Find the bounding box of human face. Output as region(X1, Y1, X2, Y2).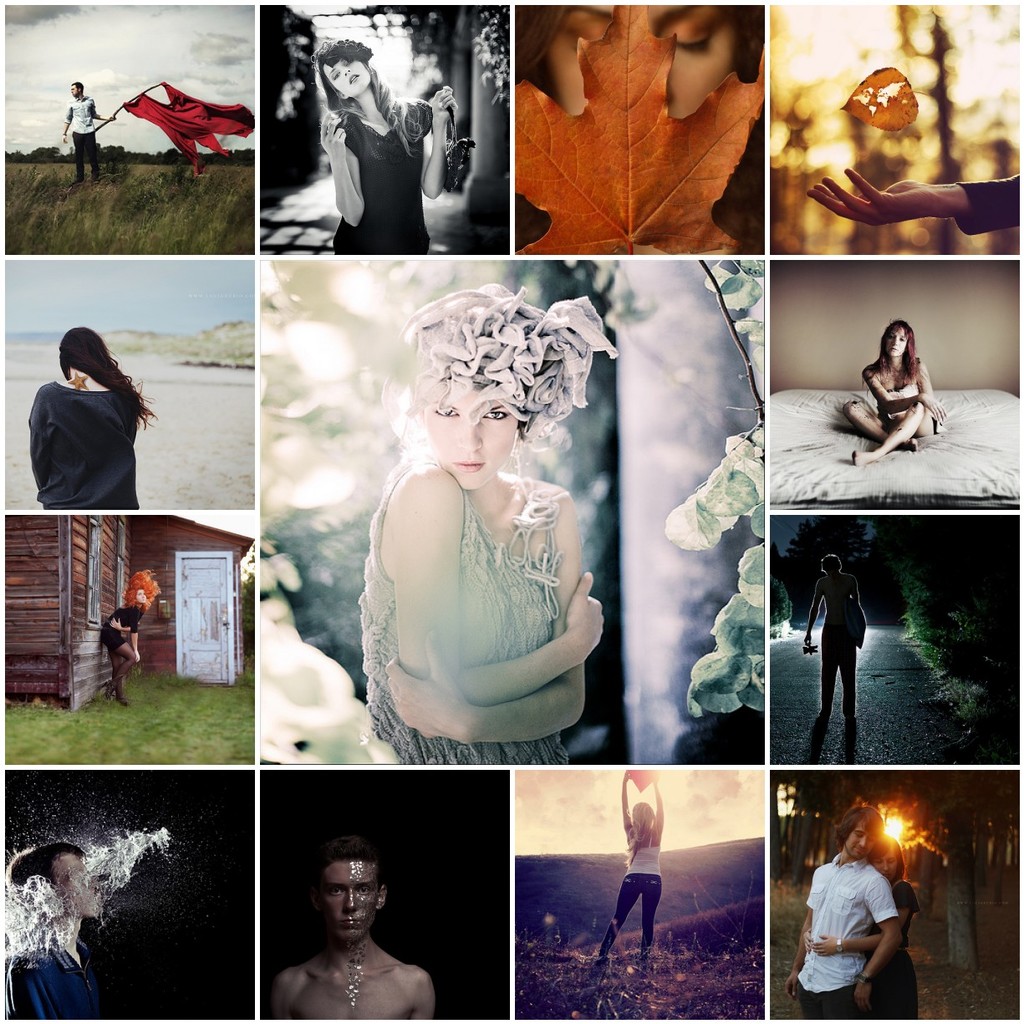
region(69, 84, 84, 98).
